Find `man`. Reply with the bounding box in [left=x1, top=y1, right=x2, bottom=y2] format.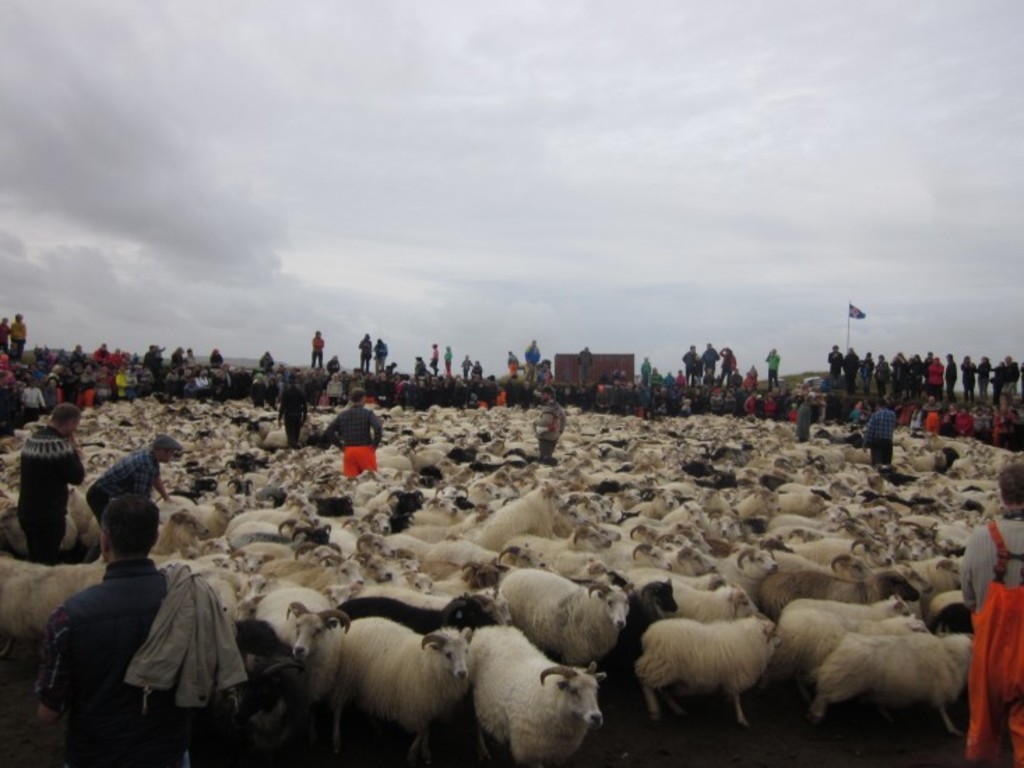
[left=277, top=369, right=307, bottom=450].
